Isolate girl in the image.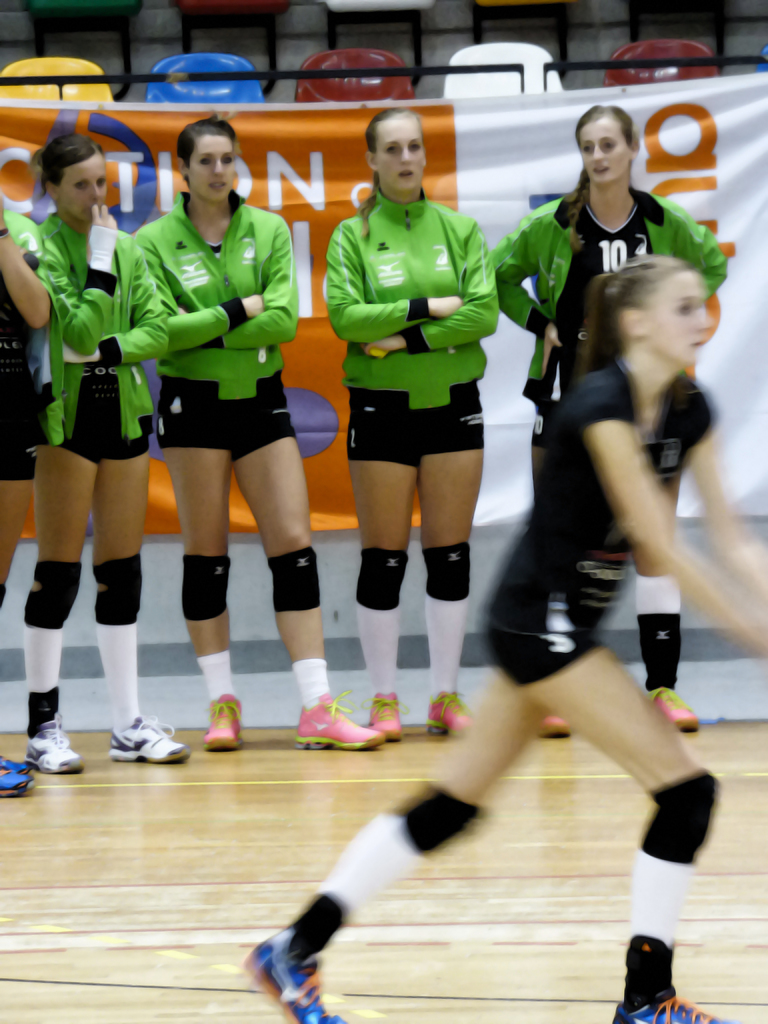
Isolated region: [x1=28, y1=125, x2=169, y2=780].
